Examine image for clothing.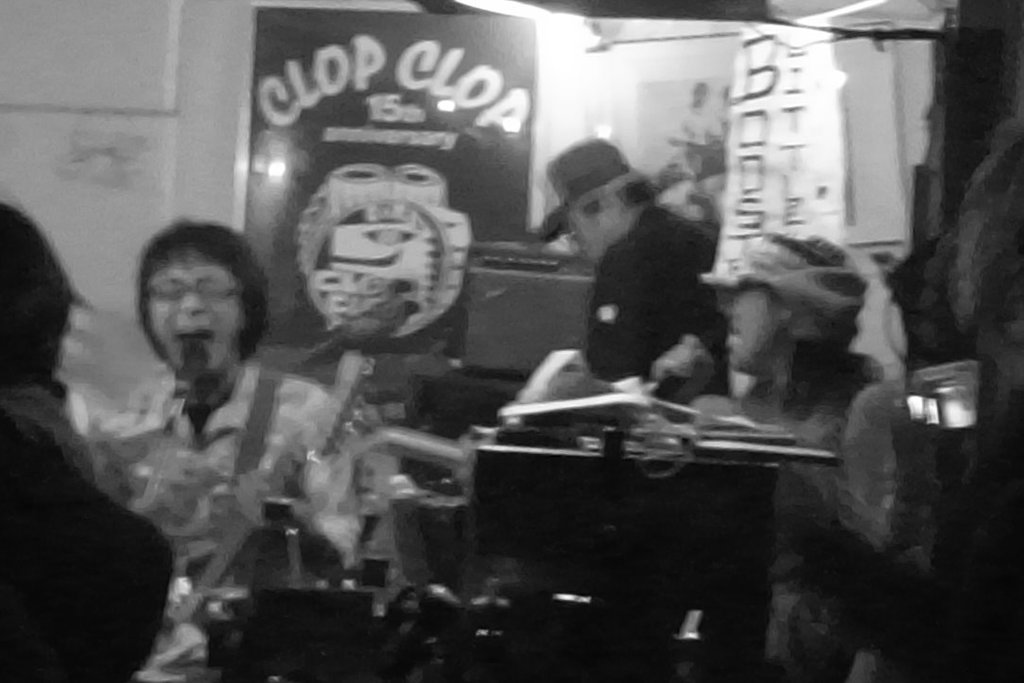
Examination result: 577,206,733,439.
